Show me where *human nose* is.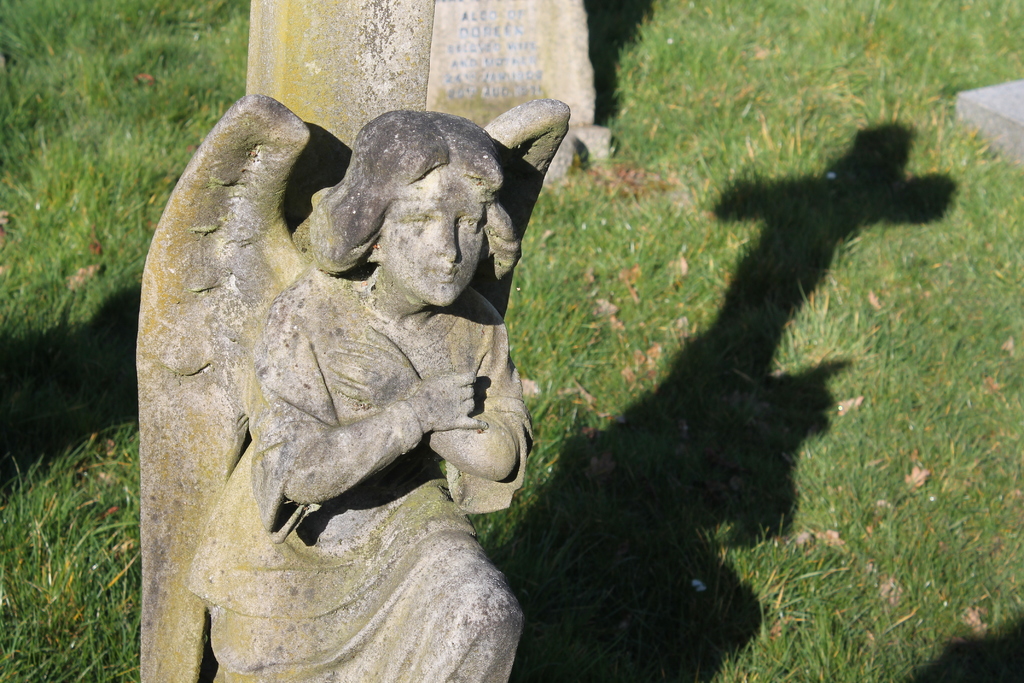
*human nose* is at x1=436, y1=220, x2=460, y2=259.
